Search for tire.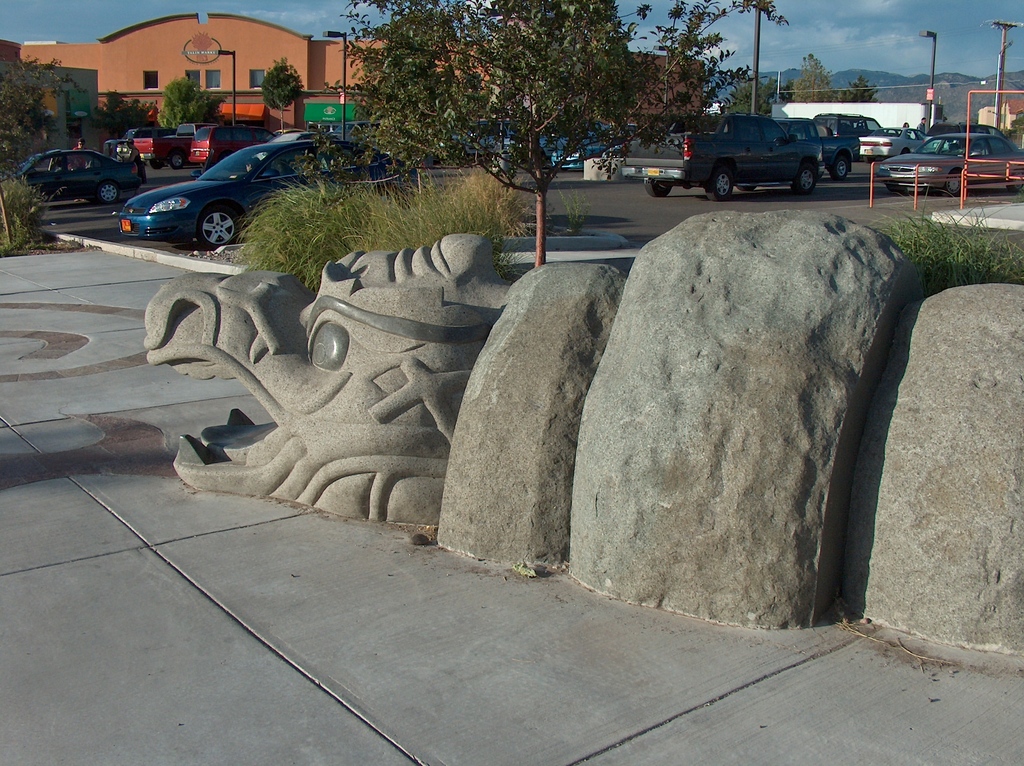
Found at [1007, 173, 1023, 192].
